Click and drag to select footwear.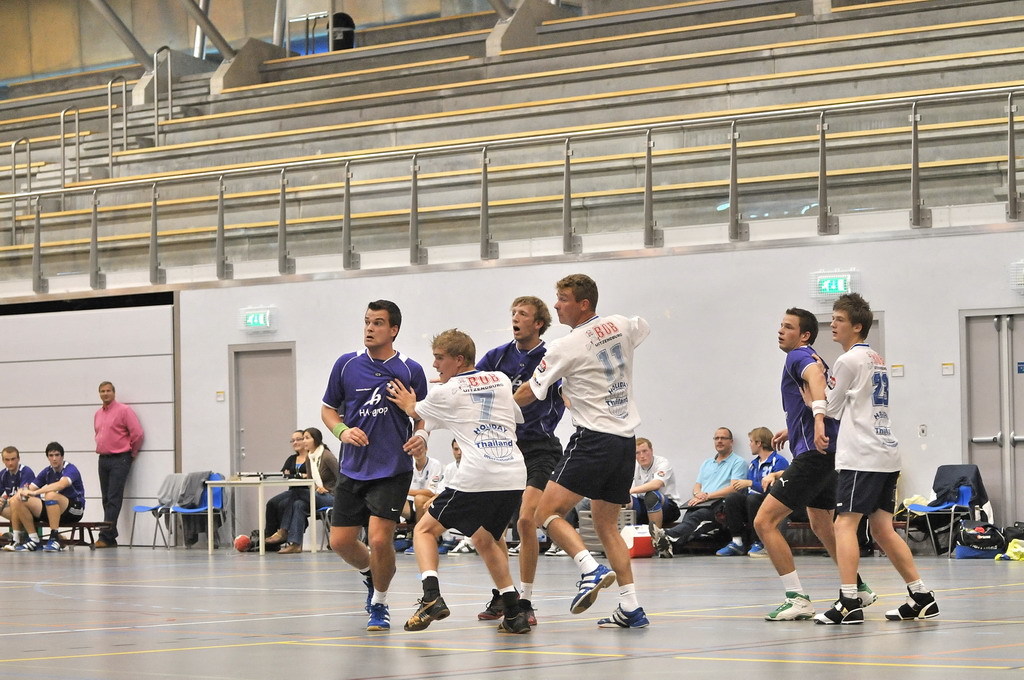
Selection: [596,603,652,629].
